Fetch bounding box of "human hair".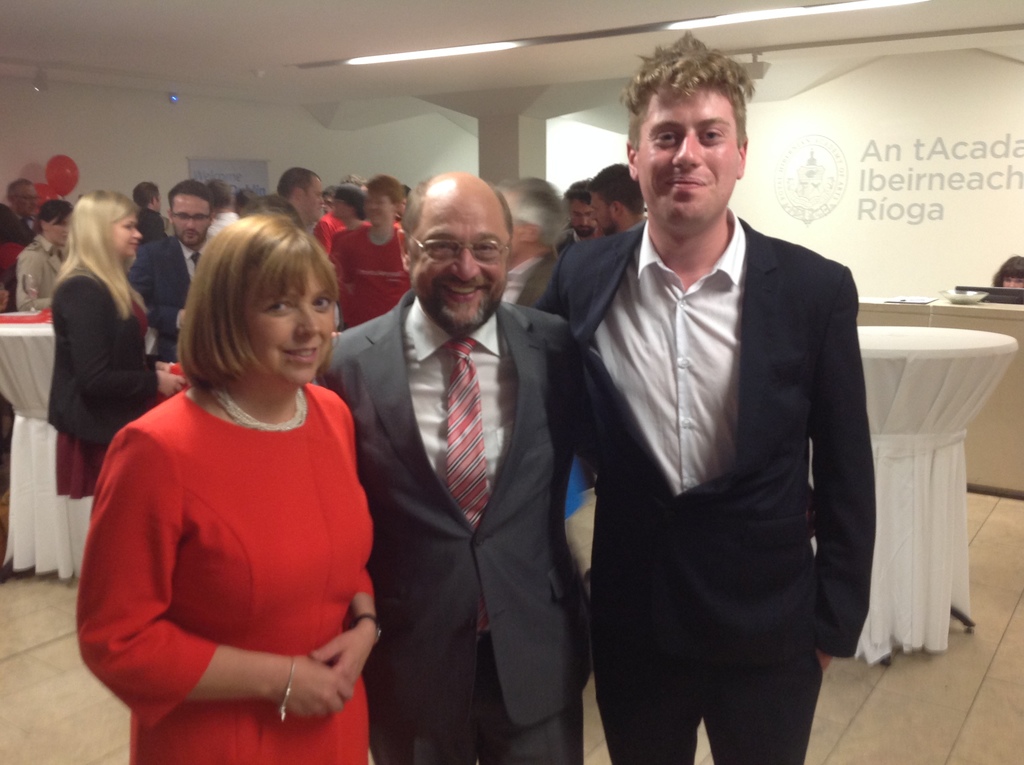
Bbox: box(132, 182, 159, 206).
